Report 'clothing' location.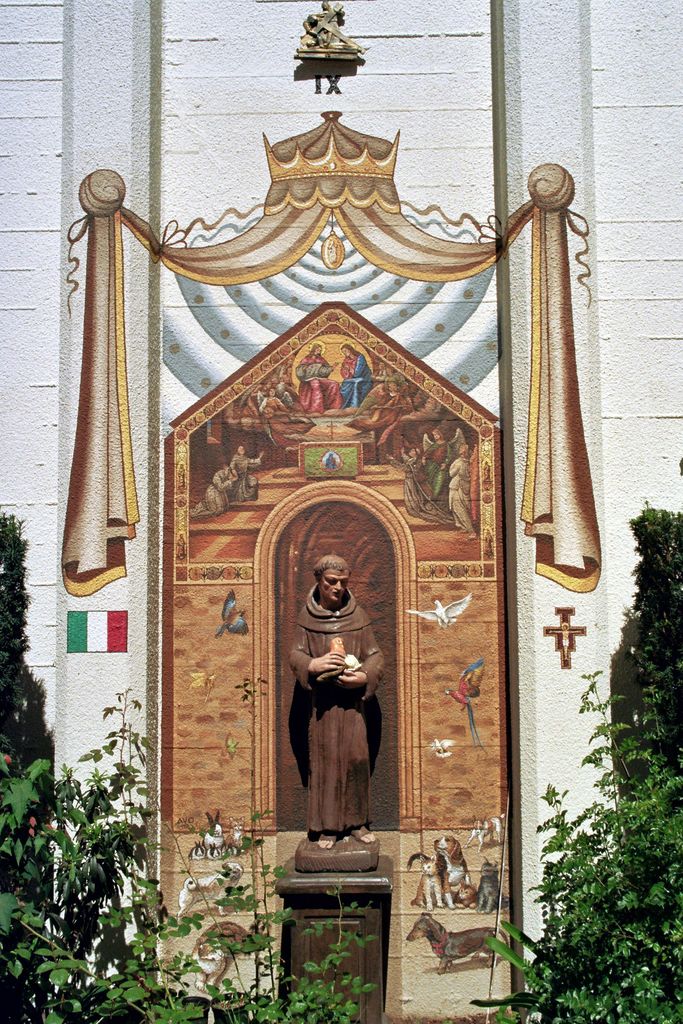
Report: 284, 575, 394, 852.
